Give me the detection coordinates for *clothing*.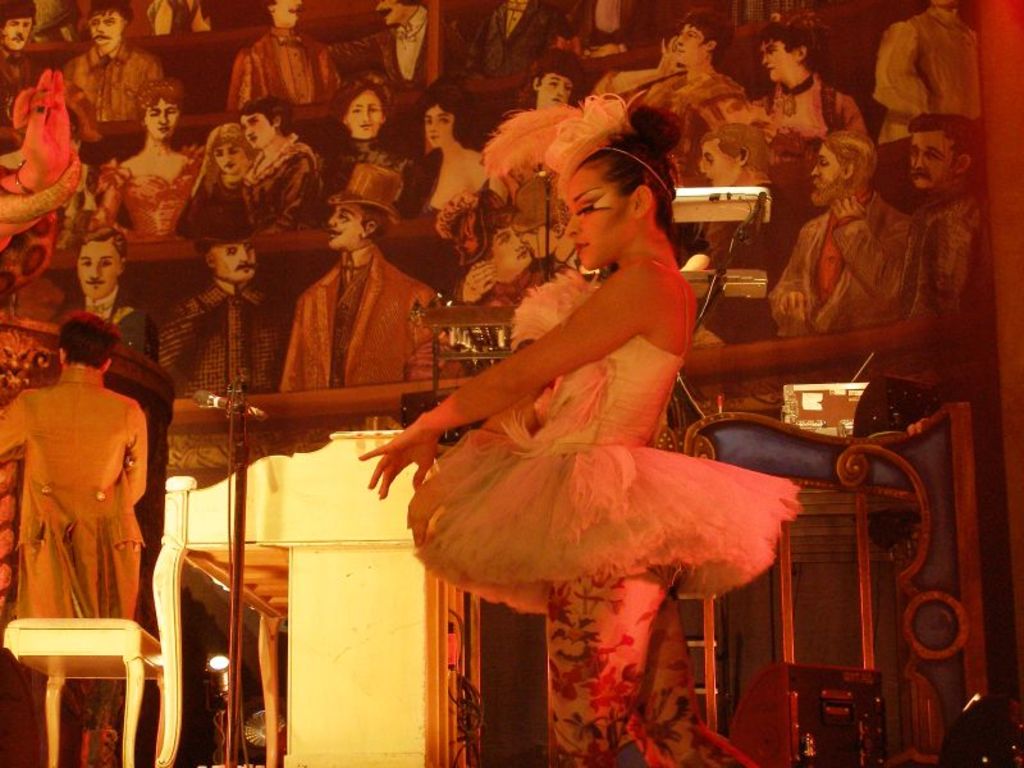
region(448, 257, 594, 353).
